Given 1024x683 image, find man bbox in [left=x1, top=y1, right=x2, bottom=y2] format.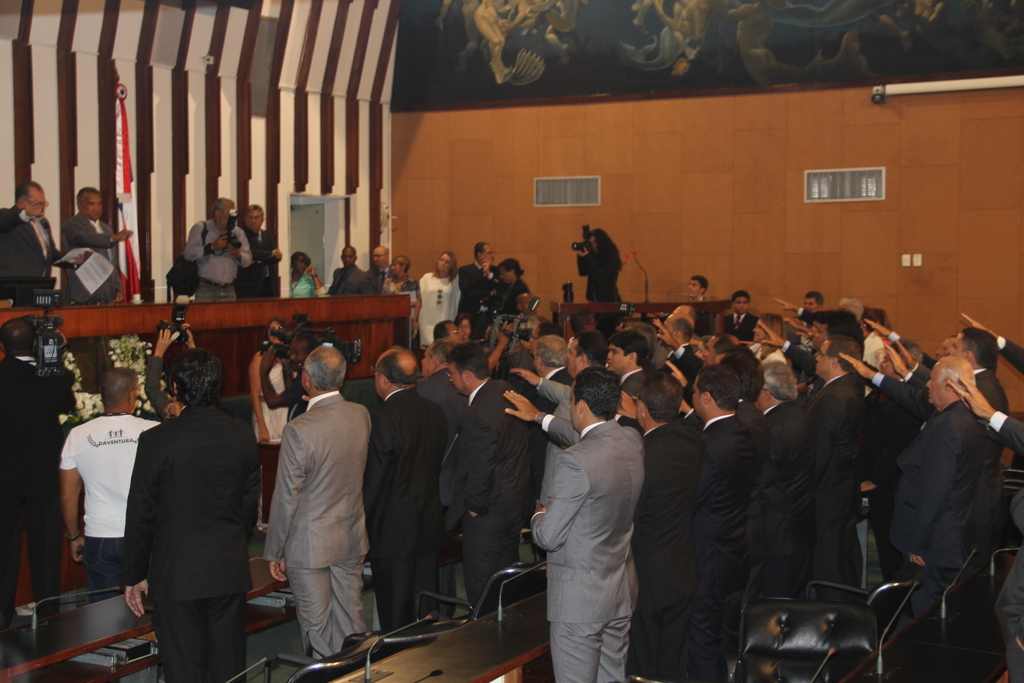
[left=0, top=316, right=76, bottom=625].
